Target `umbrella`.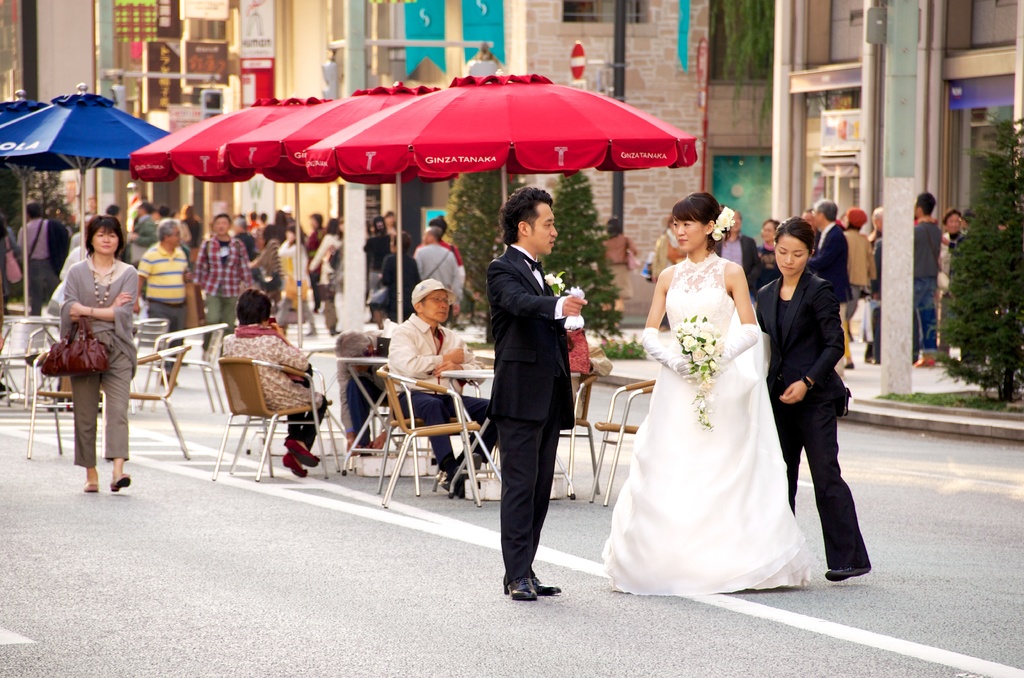
Target region: (305, 67, 696, 254).
